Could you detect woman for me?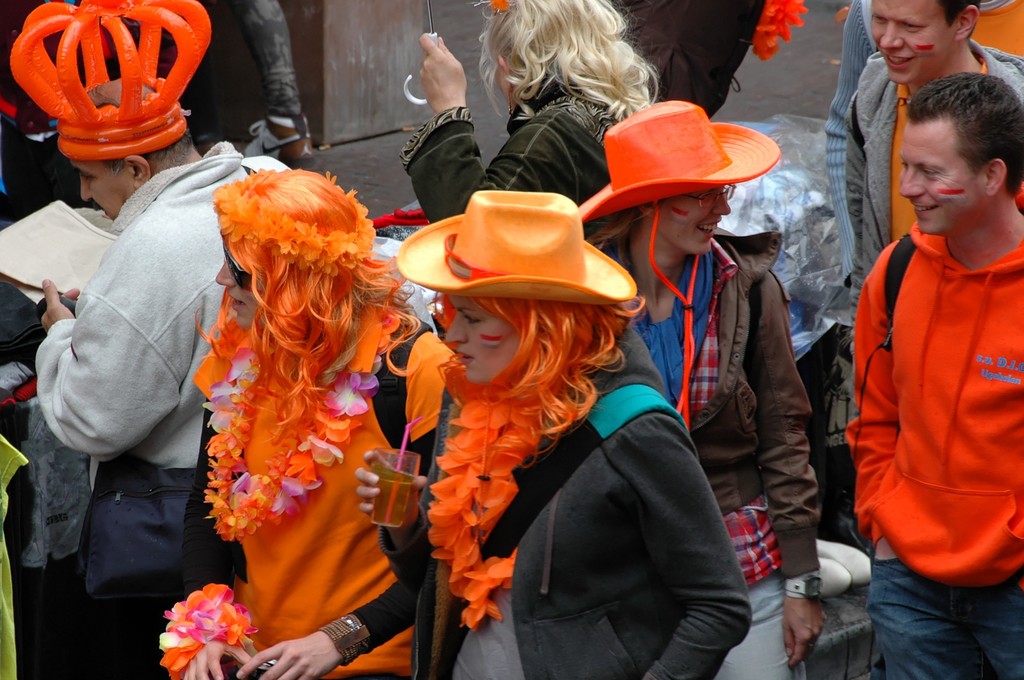
Detection result: <box>385,200,661,656</box>.
